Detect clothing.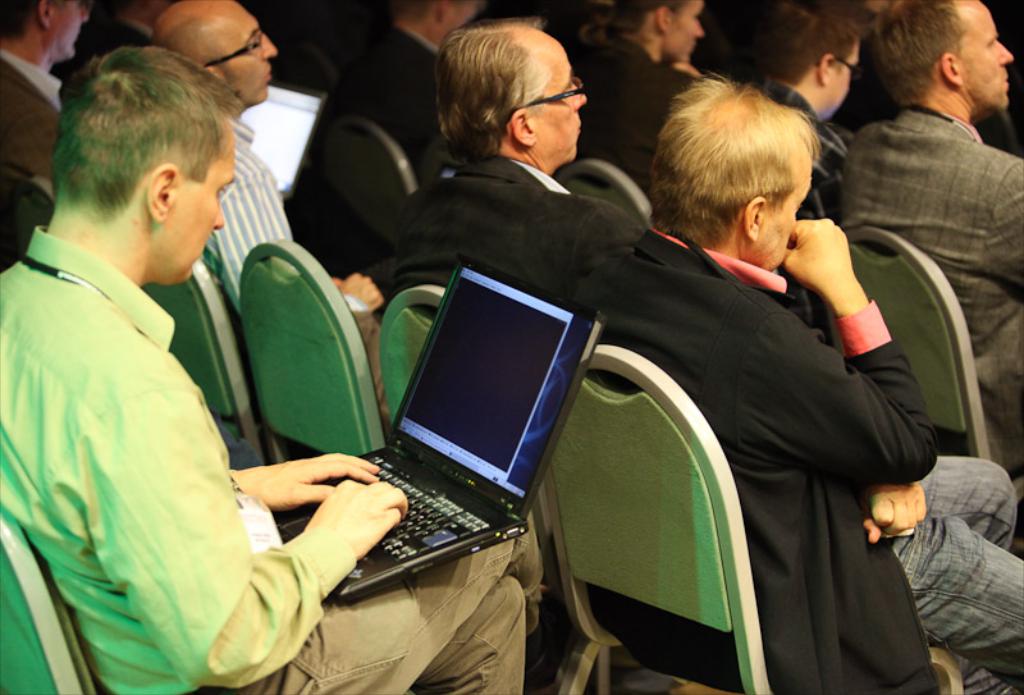
Detected at x1=604, y1=123, x2=948, y2=692.
